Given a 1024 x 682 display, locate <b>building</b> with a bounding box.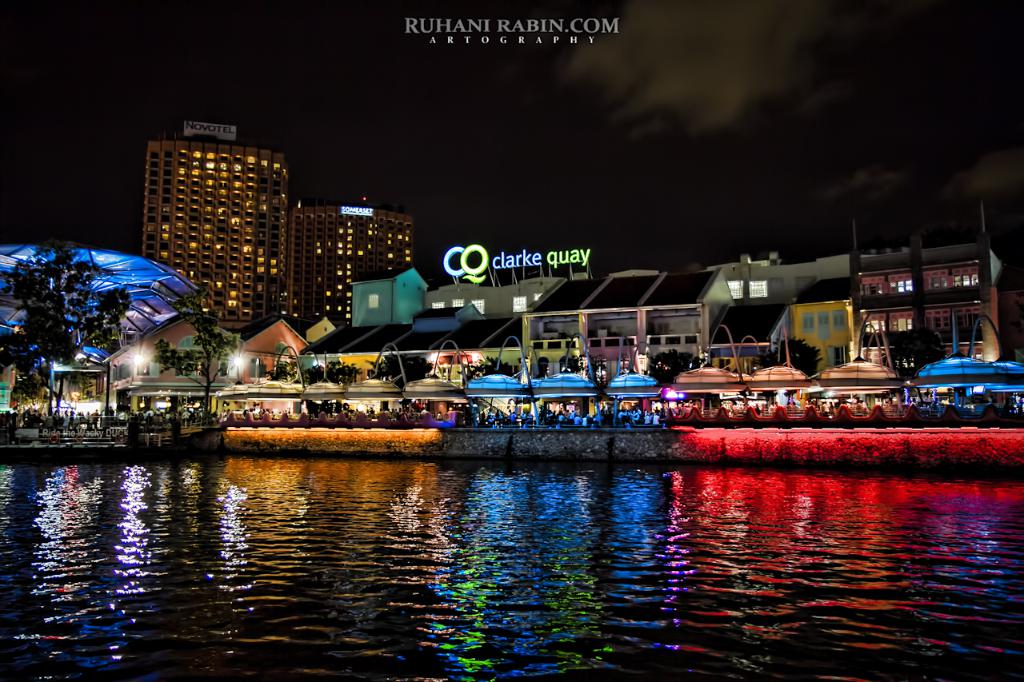
Located: {"x1": 582, "y1": 274, "x2": 667, "y2": 353}.
